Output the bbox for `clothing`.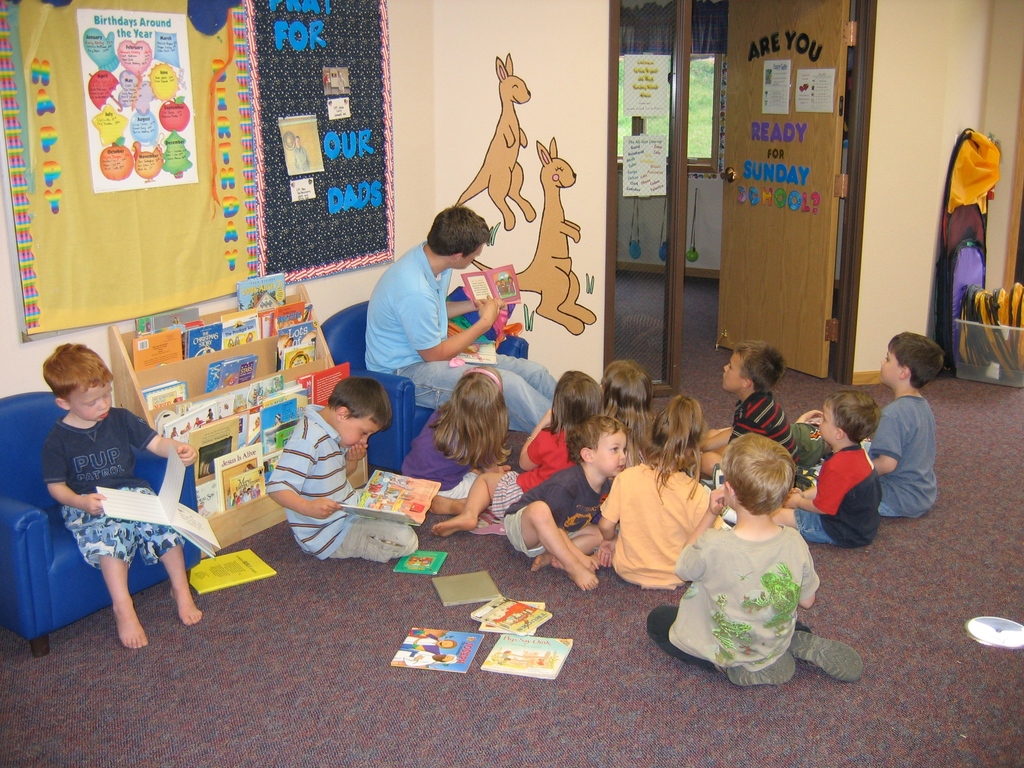
Rect(675, 505, 829, 686).
